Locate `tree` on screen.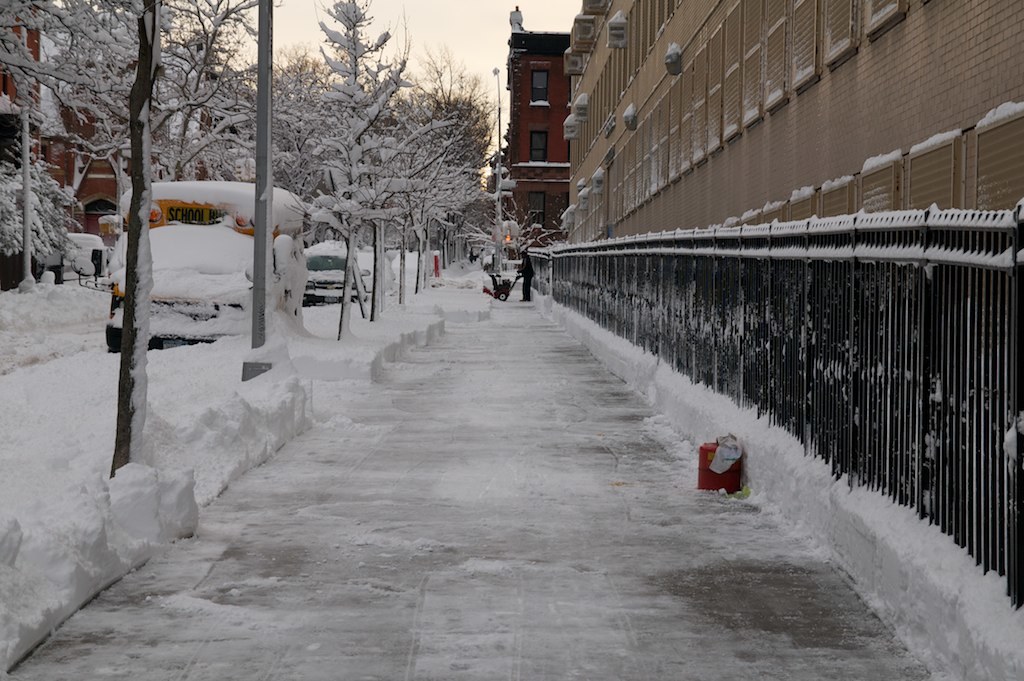
On screen at rect(297, 0, 454, 339).
